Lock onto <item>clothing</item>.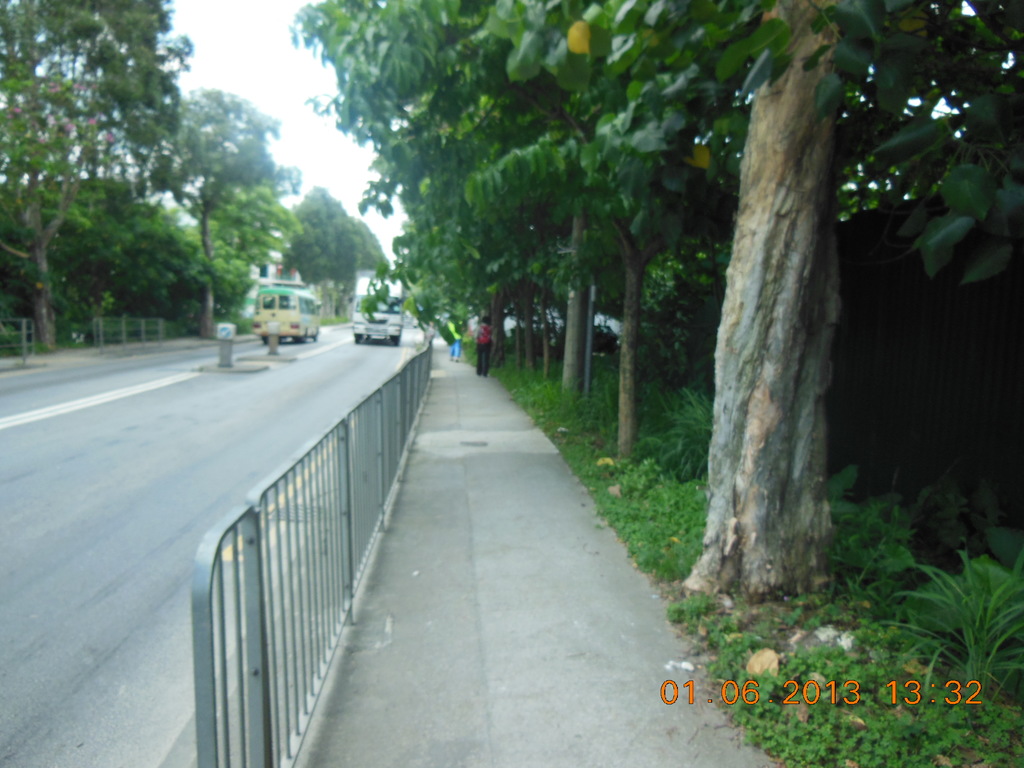
Locked: l=476, t=327, r=493, b=375.
